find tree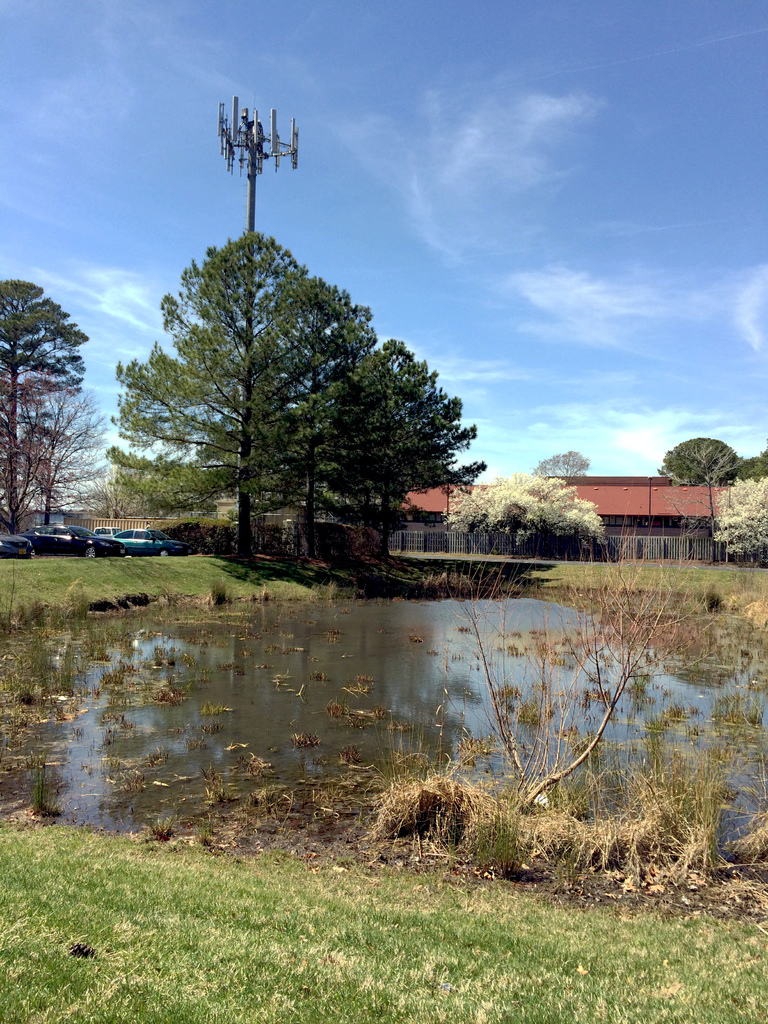
rect(705, 476, 767, 565)
